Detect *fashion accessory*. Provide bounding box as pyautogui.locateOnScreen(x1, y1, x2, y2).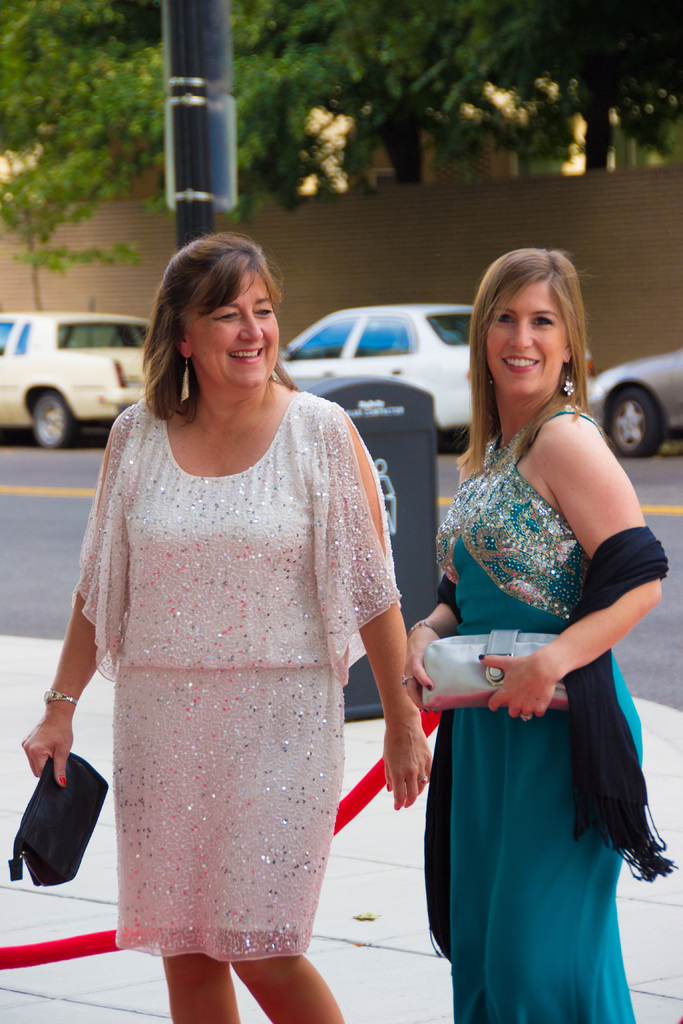
pyautogui.locateOnScreen(411, 620, 441, 630).
